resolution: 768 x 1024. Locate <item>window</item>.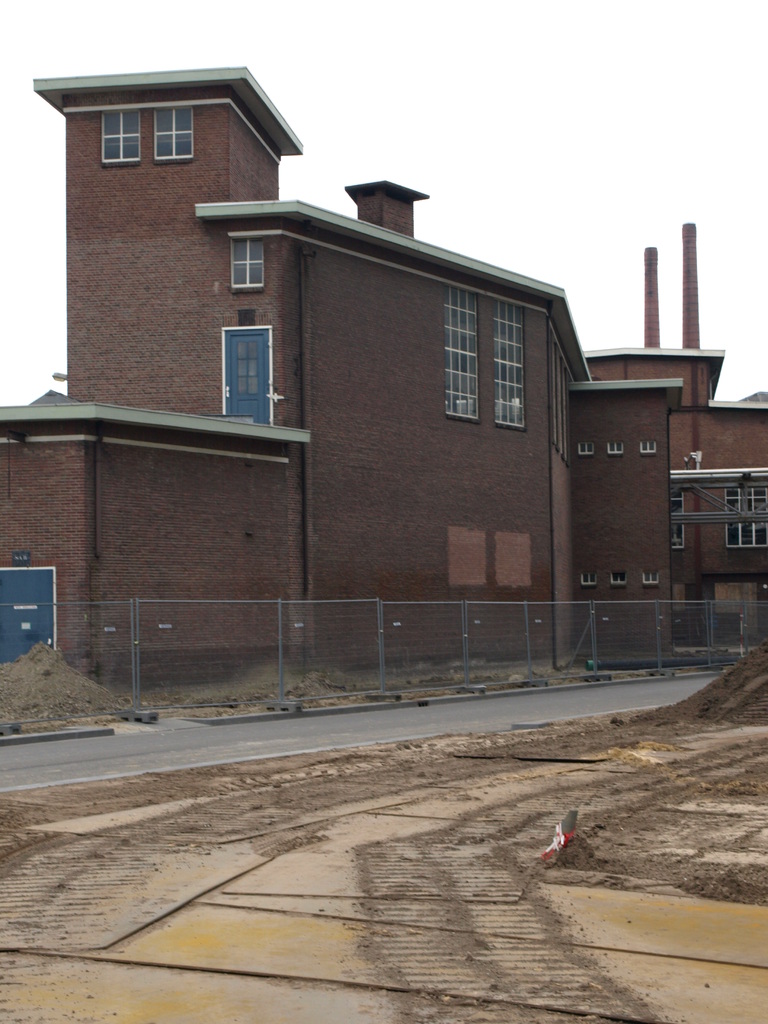
(723, 485, 767, 548).
